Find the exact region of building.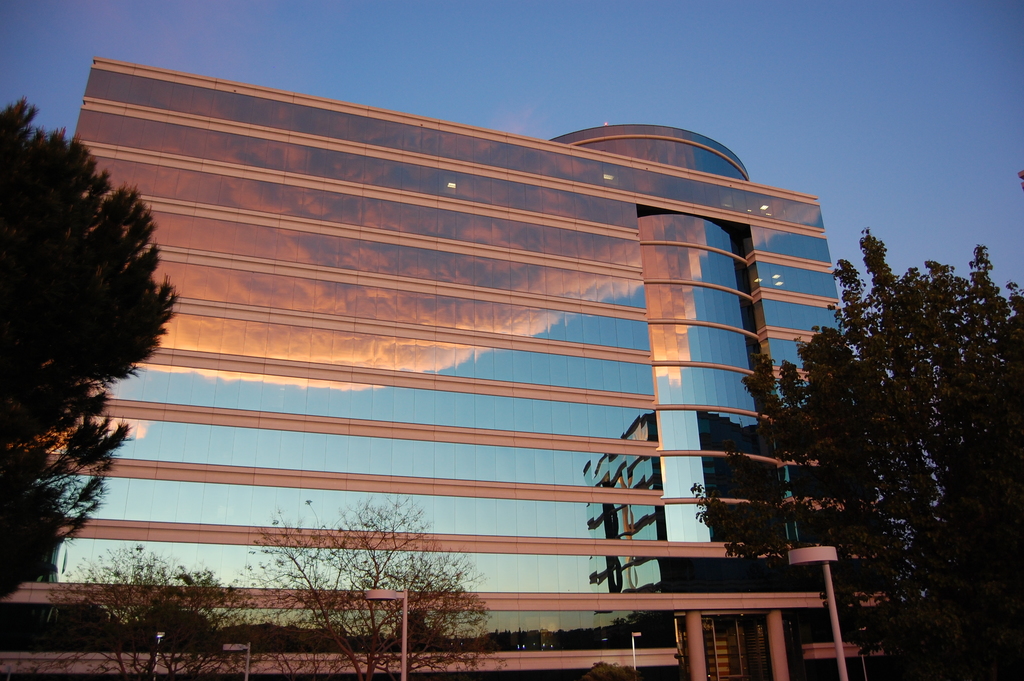
Exact region: 2, 58, 902, 677.
